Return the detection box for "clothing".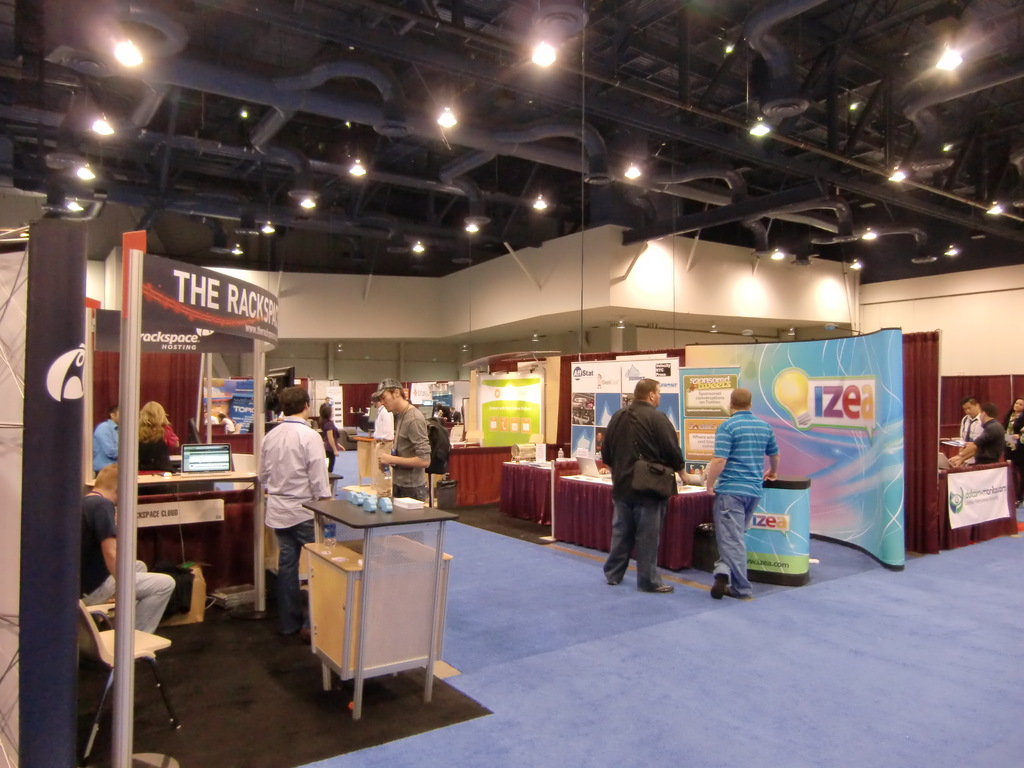
x1=91, y1=424, x2=122, y2=474.
